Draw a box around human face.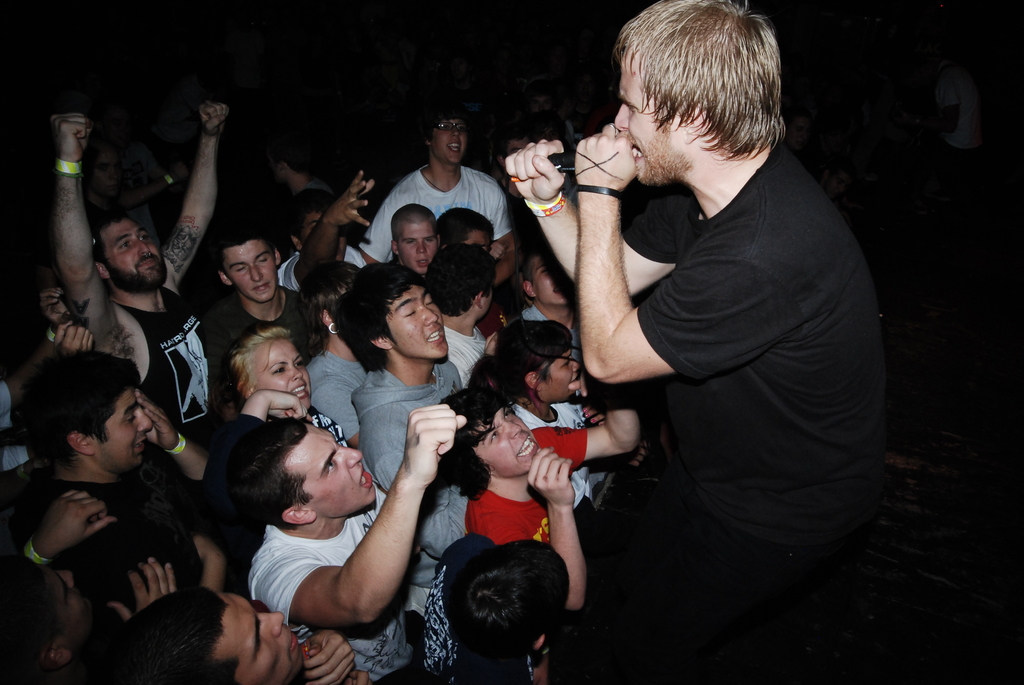
401:225:435:269.
